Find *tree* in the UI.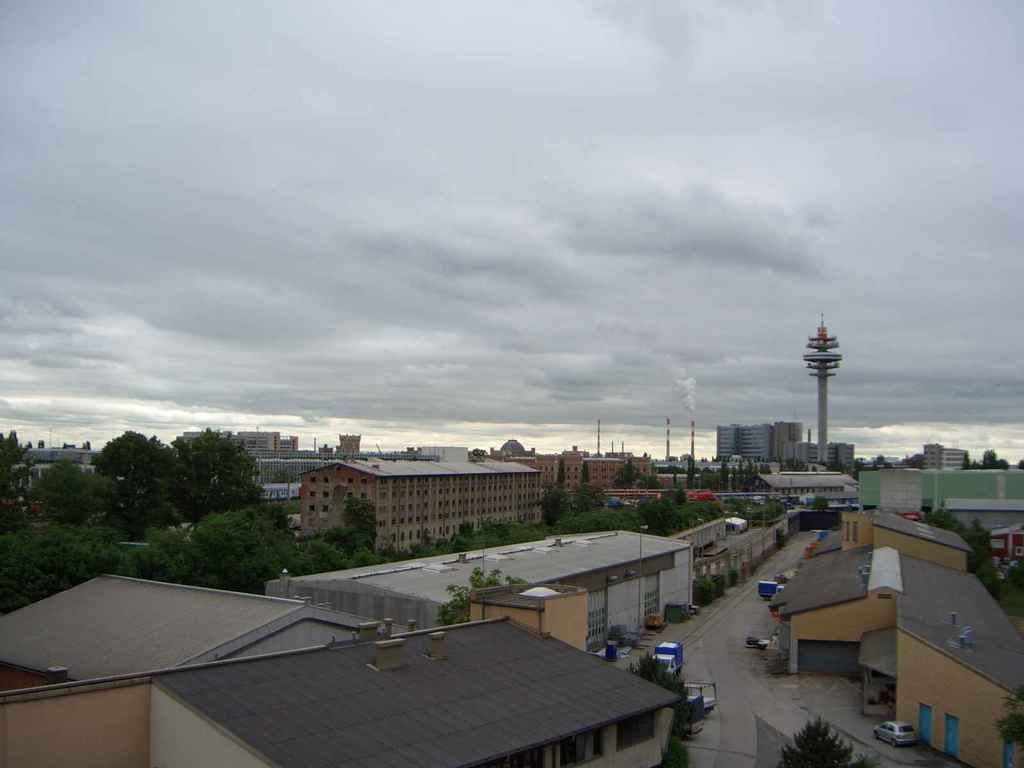
UI element at select_region(694, 574, 721, 609).
